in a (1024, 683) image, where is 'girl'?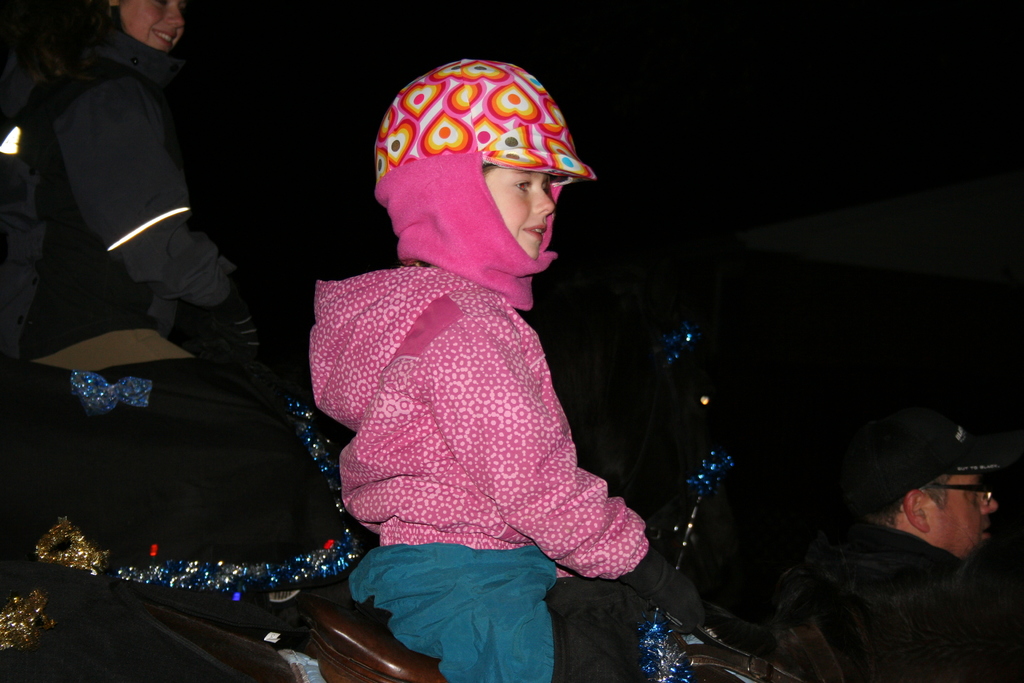
(left=307, top=56, right=706, bottom=682).
